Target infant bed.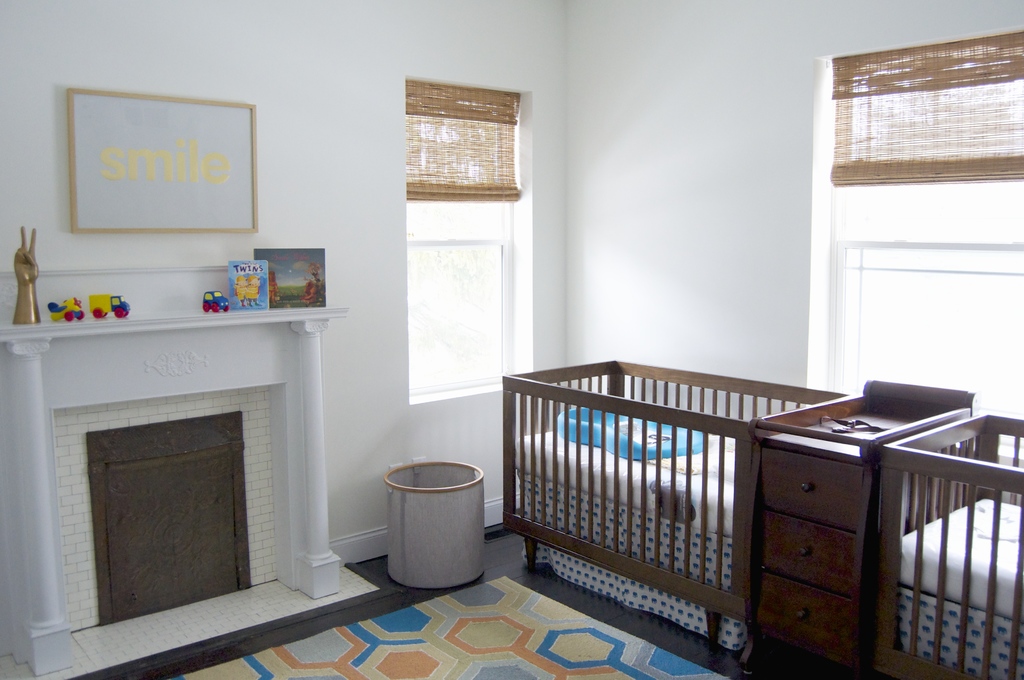
Target region: crop(879, 407, 1023, 679).
